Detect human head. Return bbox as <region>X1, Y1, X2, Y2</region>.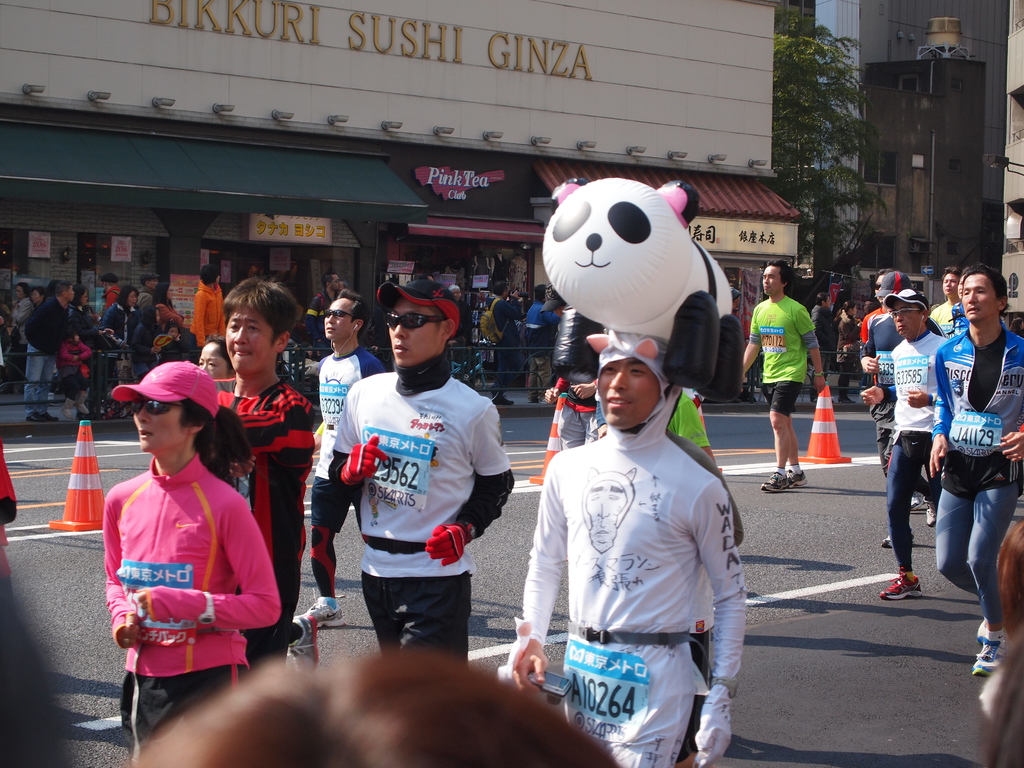
<region>320, 289, 374, 342</region>.
